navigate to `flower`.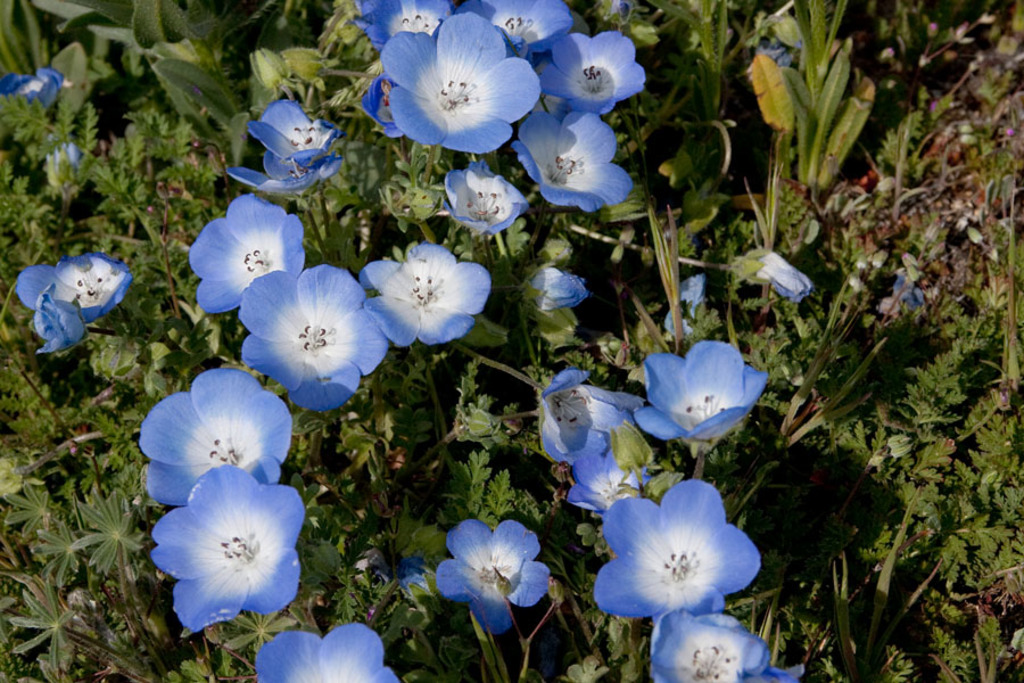
Navigation target: (left=570, top=453, right=642, bottom=525).
